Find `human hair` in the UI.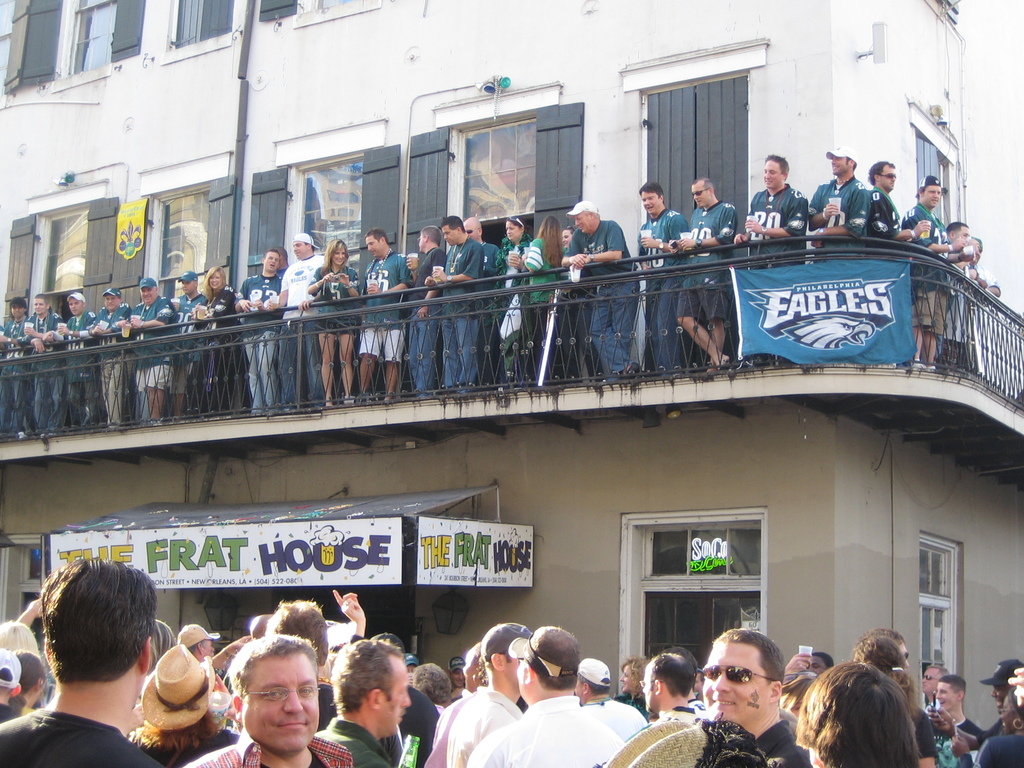
UI element at box(330, 637, 404, 712).
